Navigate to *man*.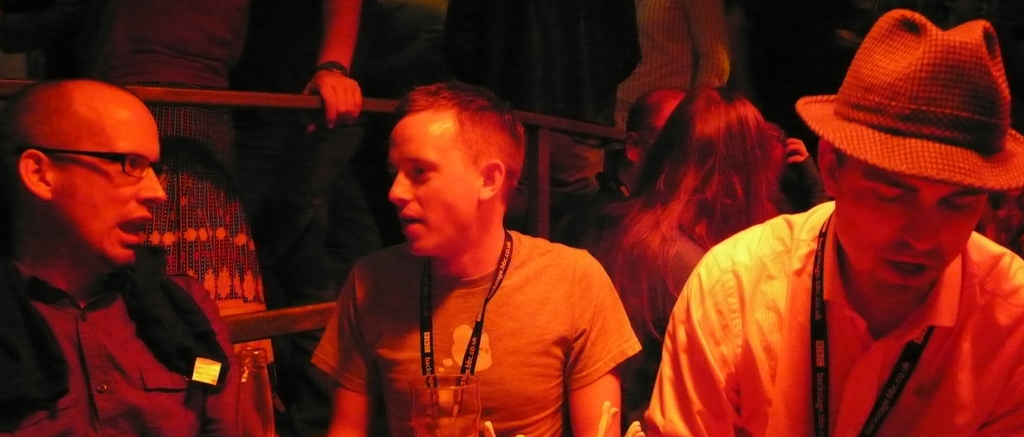
Navigation target: bbox=(310, 78, 643, 436).
